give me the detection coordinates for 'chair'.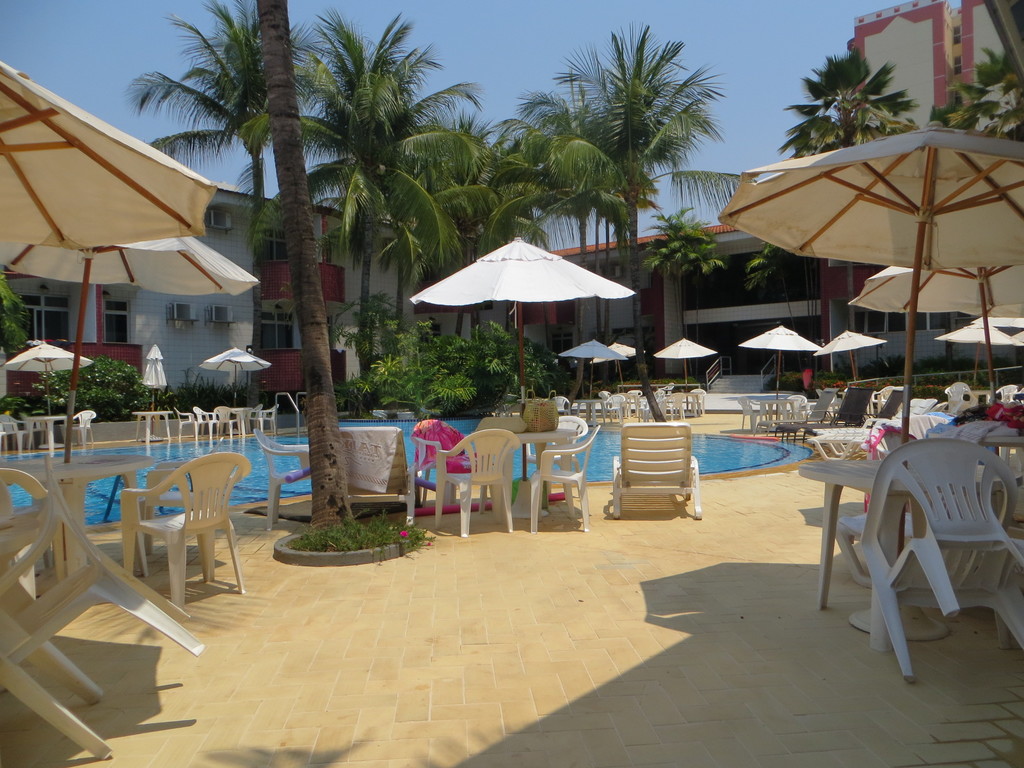
<bbox>137, 459, 215, 584</bbox>.
